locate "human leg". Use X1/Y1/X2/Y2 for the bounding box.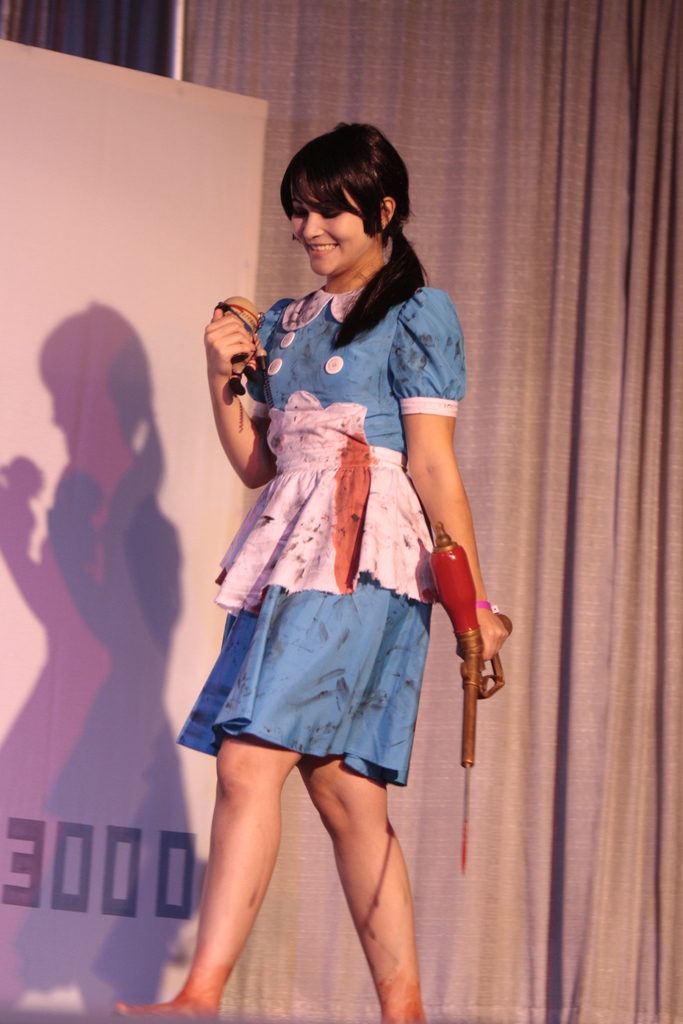
298/764/424/1023.
